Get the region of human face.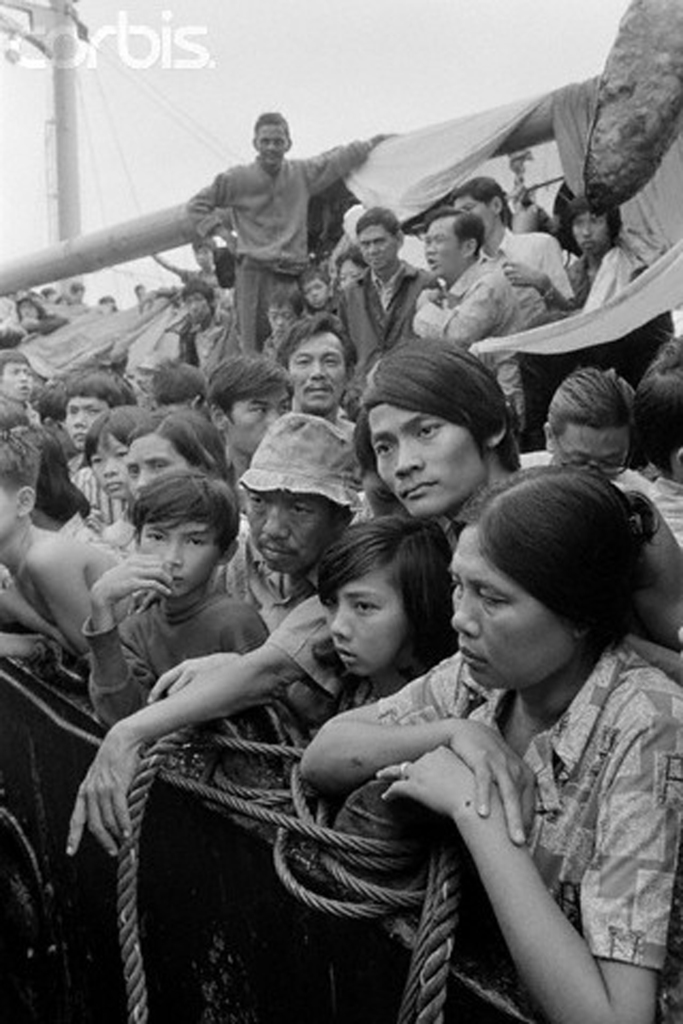
[left=450, top=522, right=573, bottom=690].
